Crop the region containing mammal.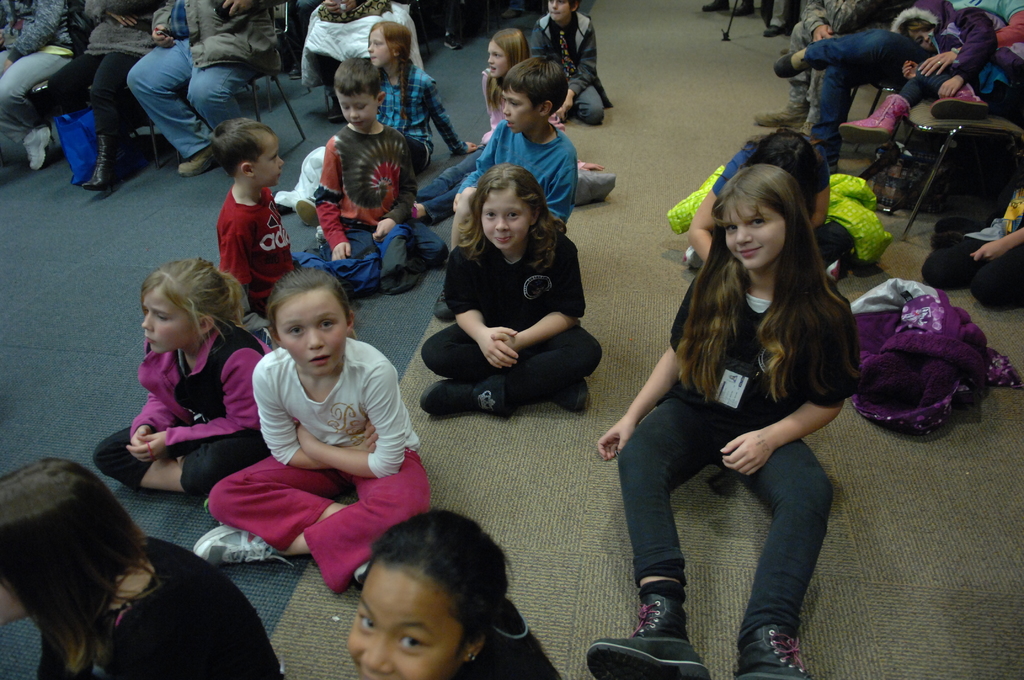
Crop region: {"x1": 294, "y1": 15, "x2": 479, "y2": 231}.
